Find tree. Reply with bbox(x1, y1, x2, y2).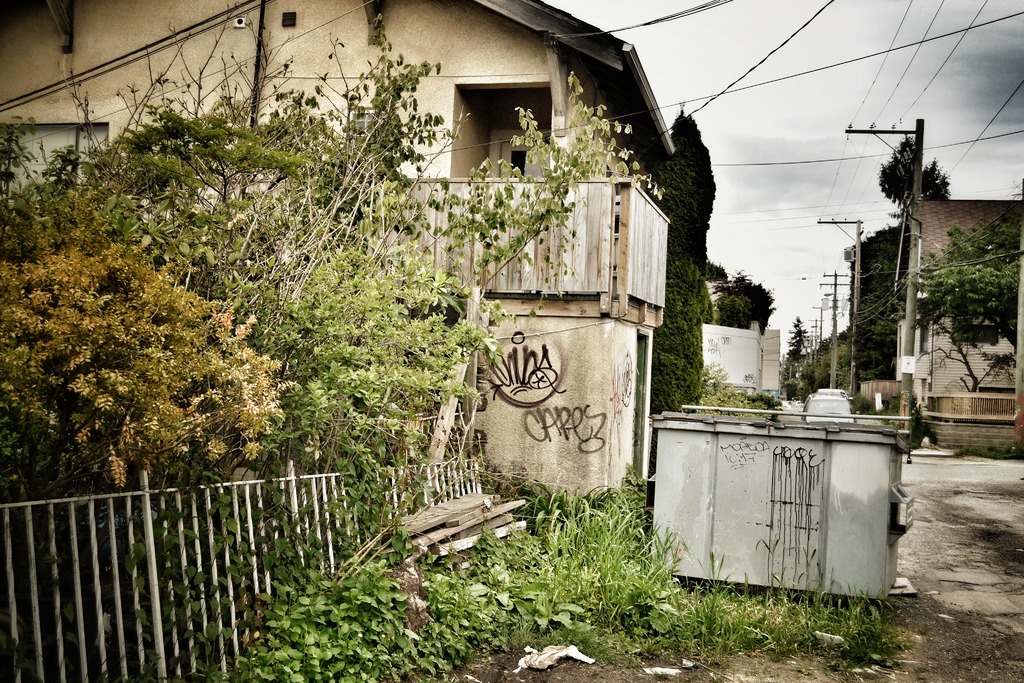
bbox(660, 106, 715, 278).
